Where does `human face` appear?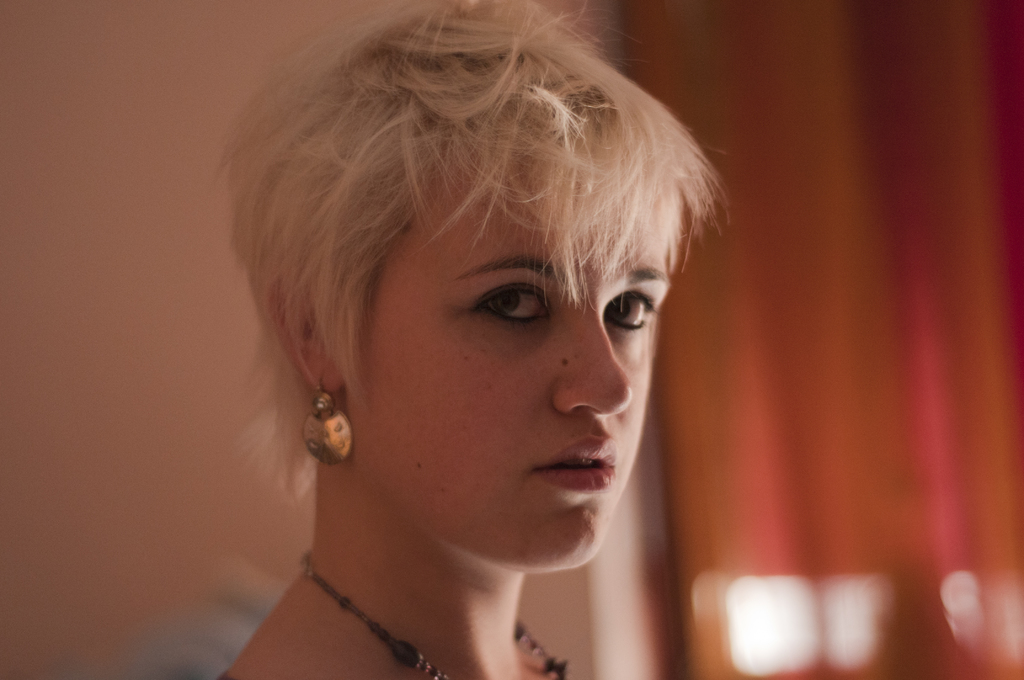
Appears at region(348, 142, 674, 567).
